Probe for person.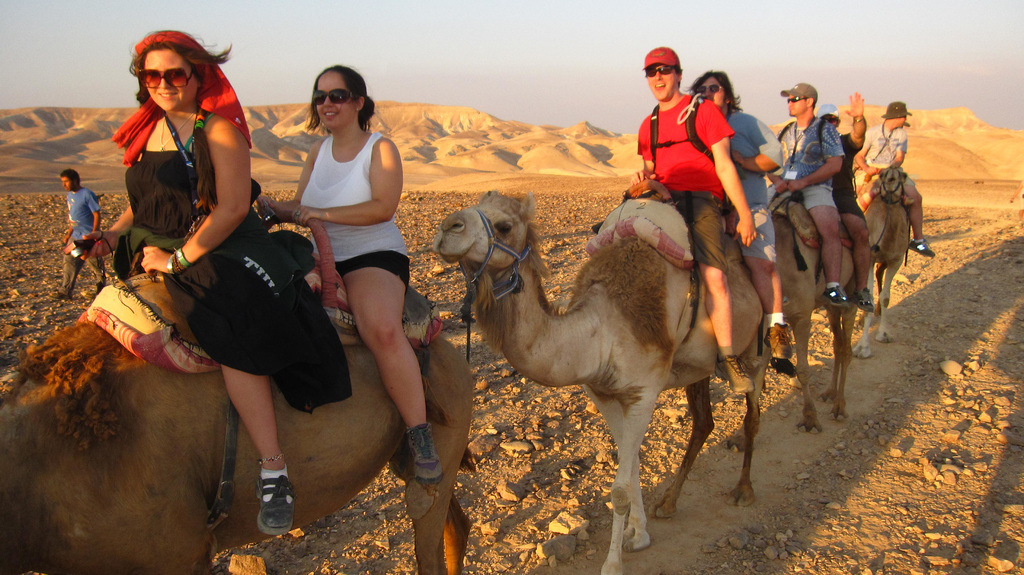
Probe result: <bbox>60, 168, 107, 294</bbox>.
